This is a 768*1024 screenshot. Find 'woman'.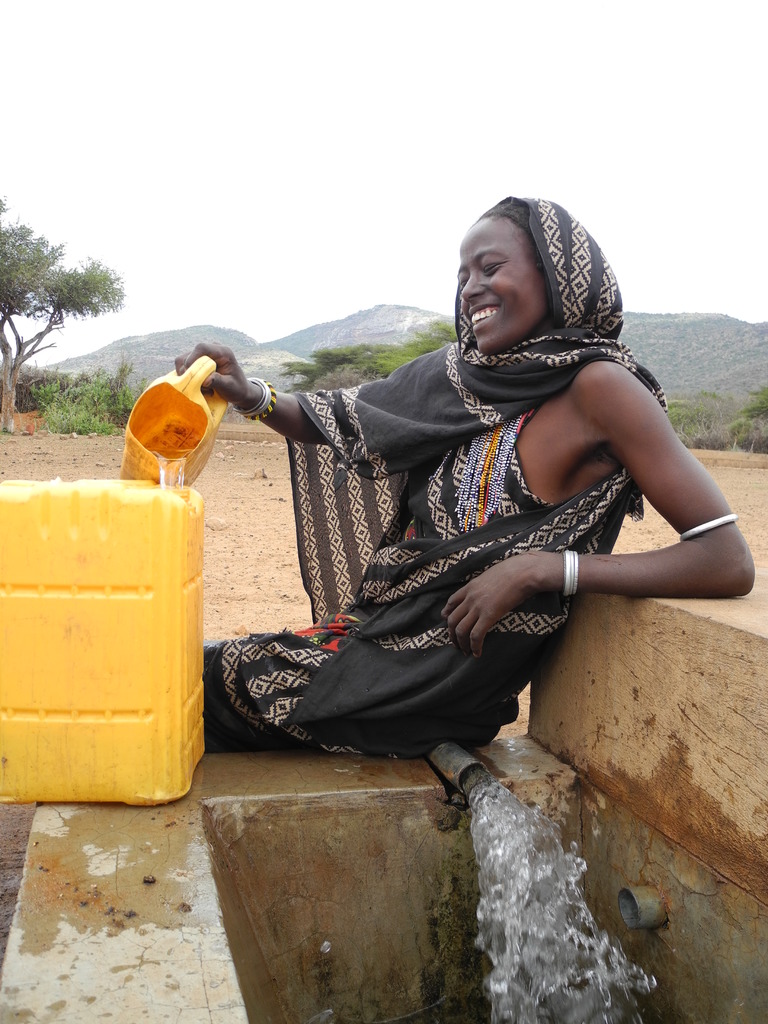
Bounding box: {"x1": 182, "y1": 190, "x2": 767, "y2": 748}.
